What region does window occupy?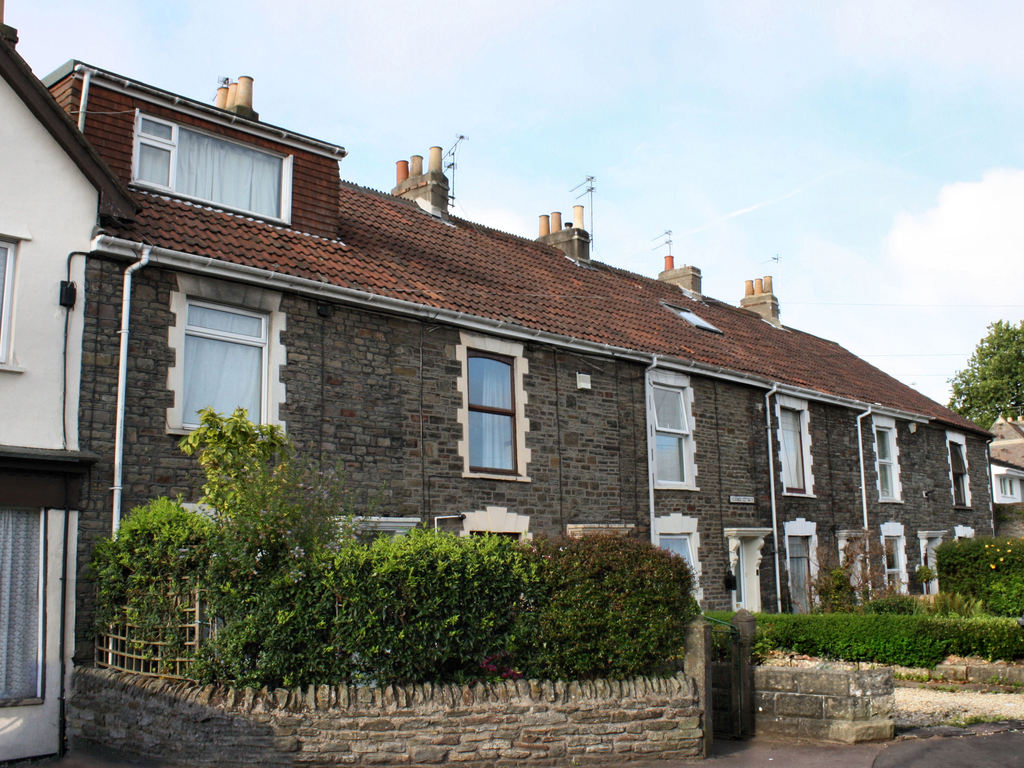
bbox=[150, 271, 279, 445].
